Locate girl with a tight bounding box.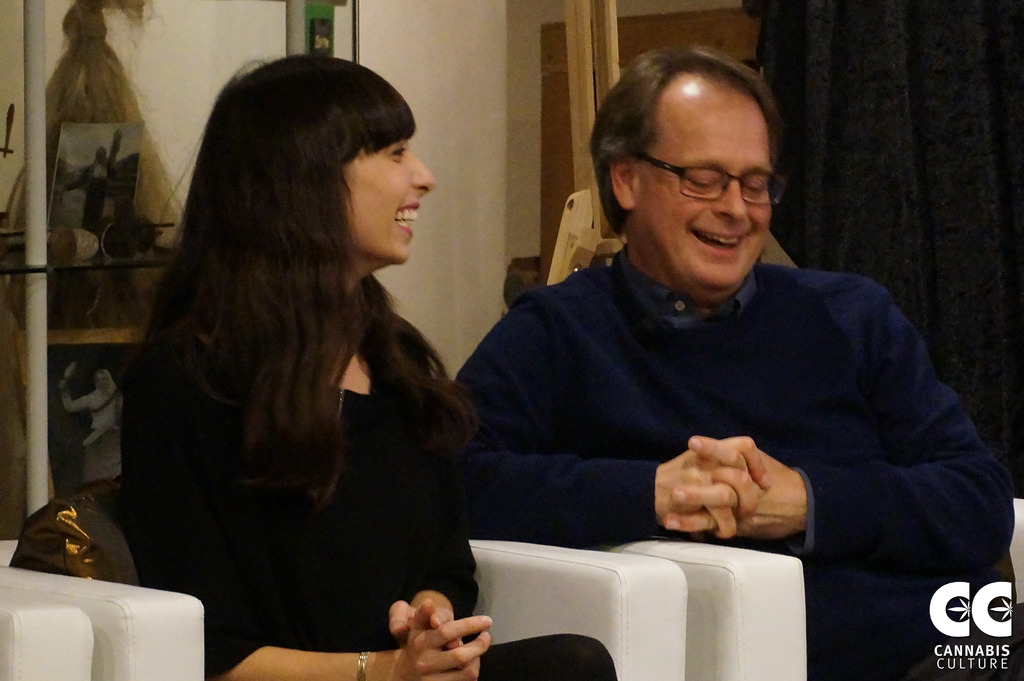
left=104, top=51, right=615, bottom=680.
